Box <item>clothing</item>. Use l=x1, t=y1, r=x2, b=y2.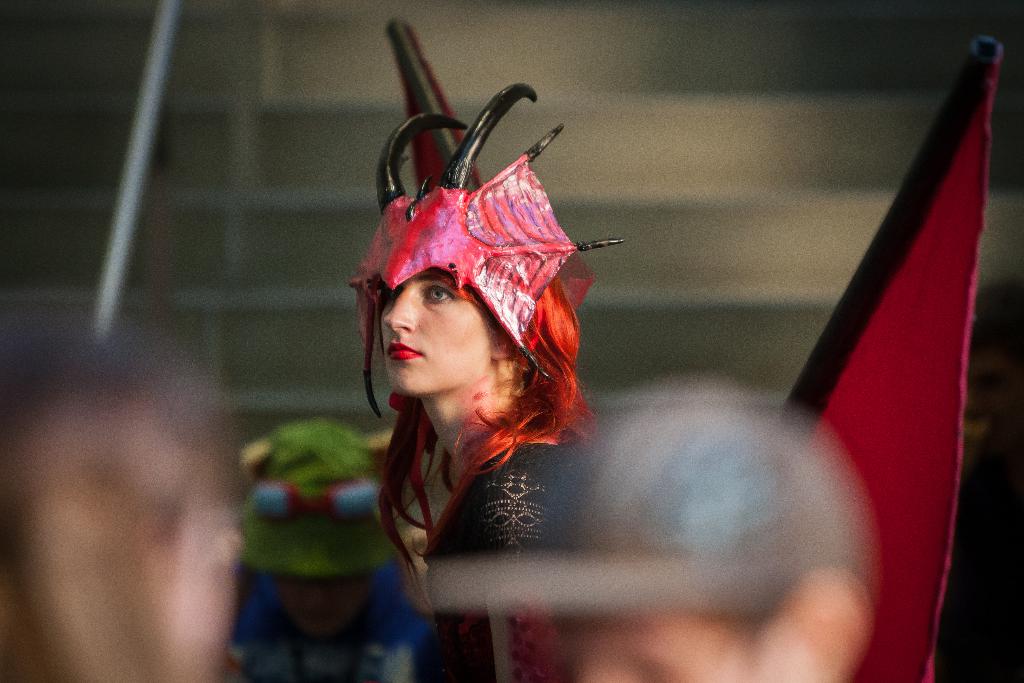
l=422, t=438, r=590, b=682.
